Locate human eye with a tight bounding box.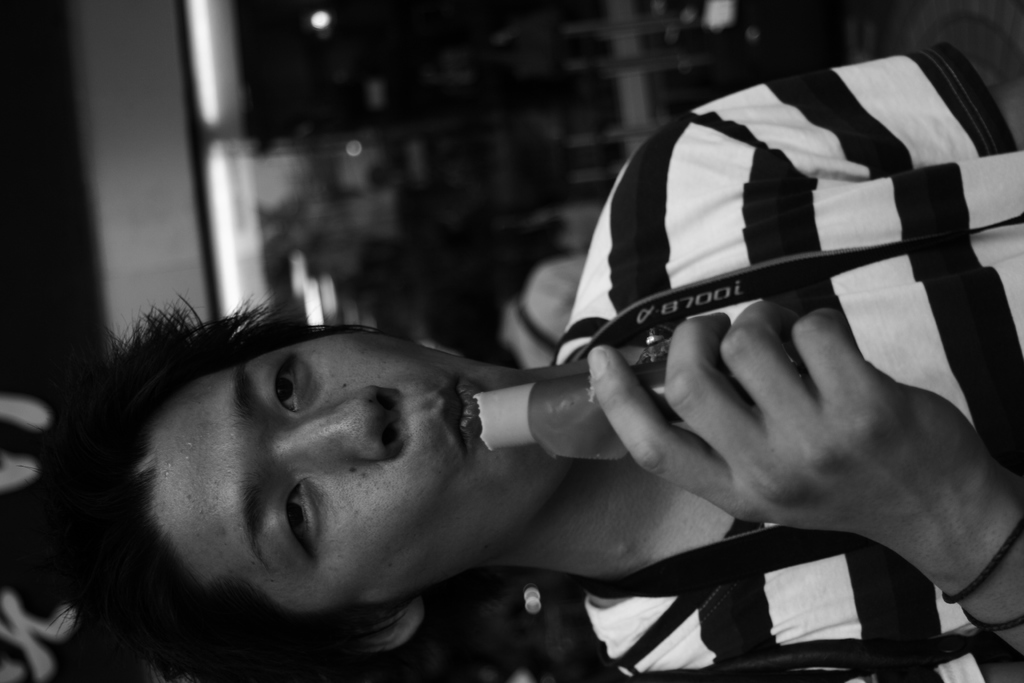
box=[268, 470, 329, 567].
